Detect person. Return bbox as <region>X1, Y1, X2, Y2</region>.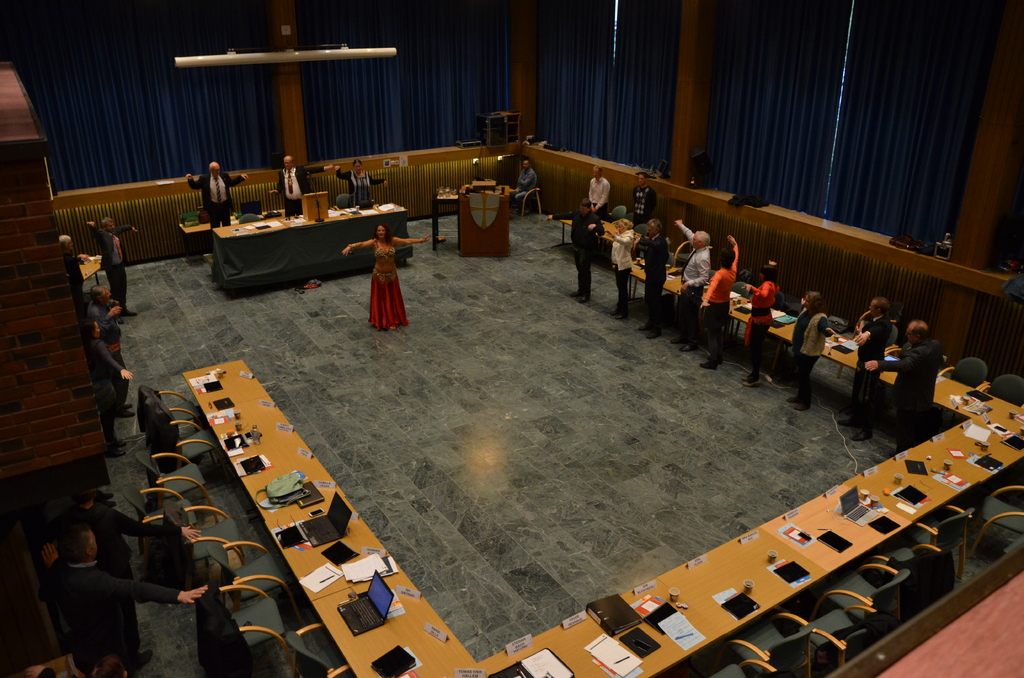
<region>865, 317, 943, 449</region>.
